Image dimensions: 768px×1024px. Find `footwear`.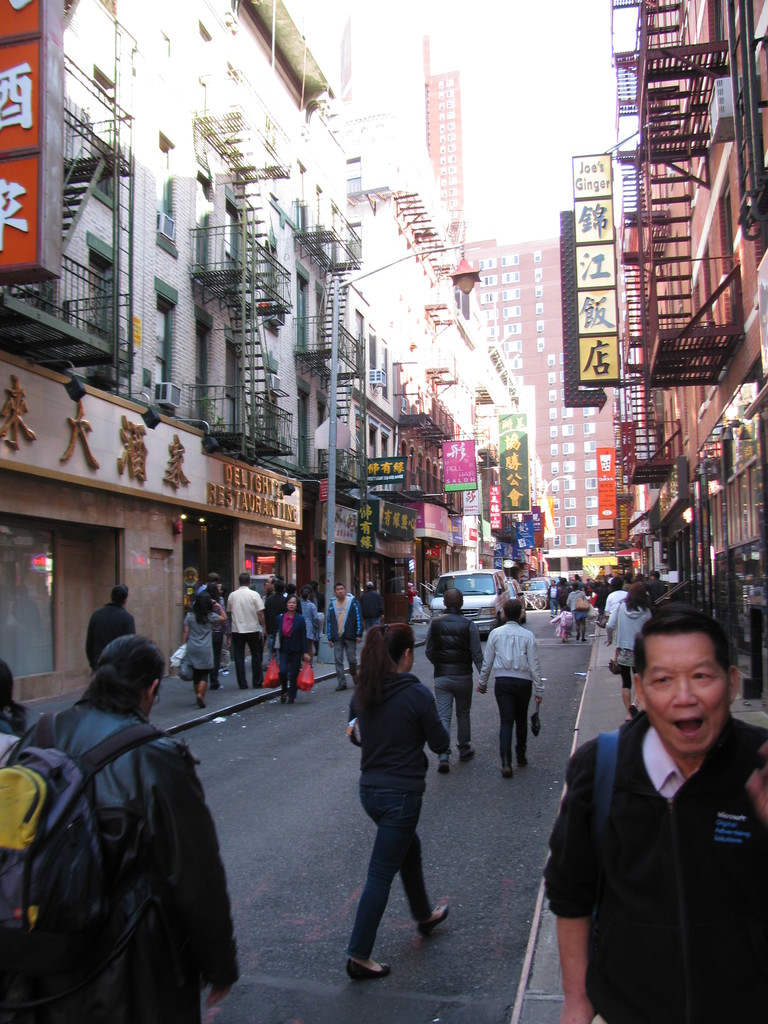
(left=349, top=954, right=392, bottom=989).
